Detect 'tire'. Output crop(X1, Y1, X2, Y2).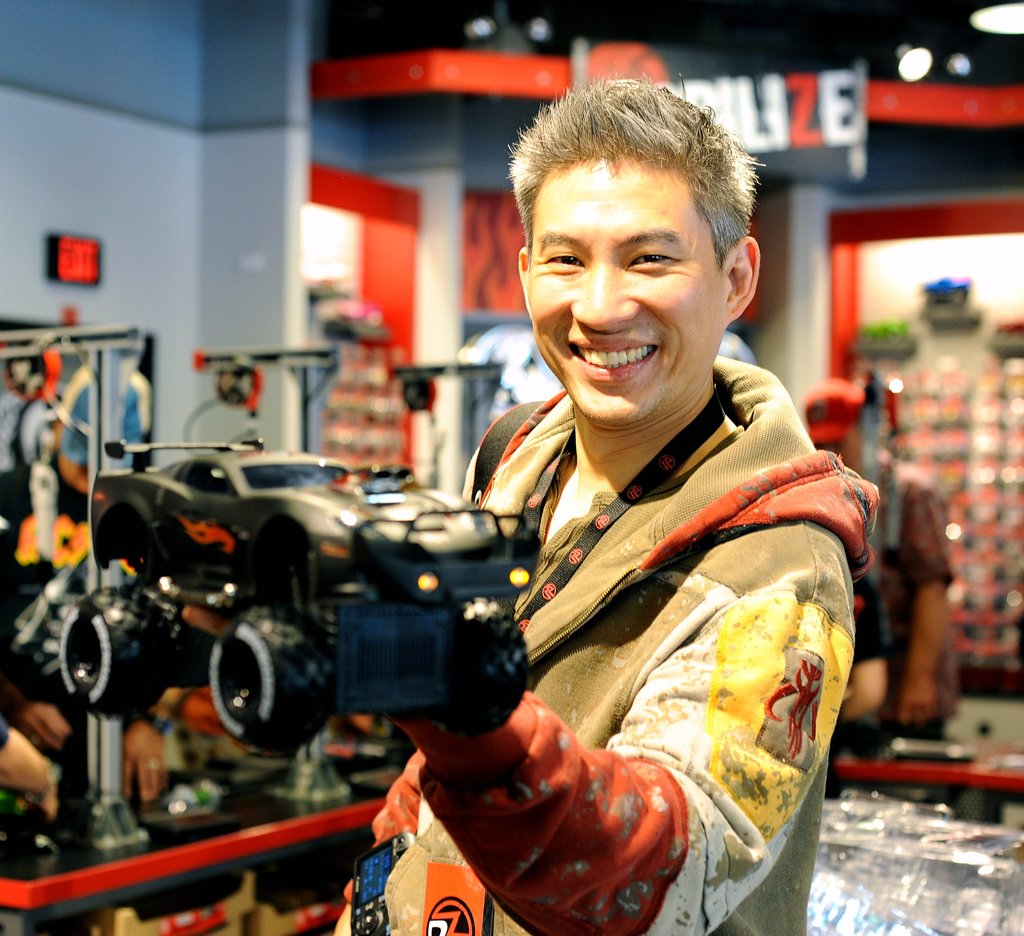
crop(61, 583, 170, 730).
